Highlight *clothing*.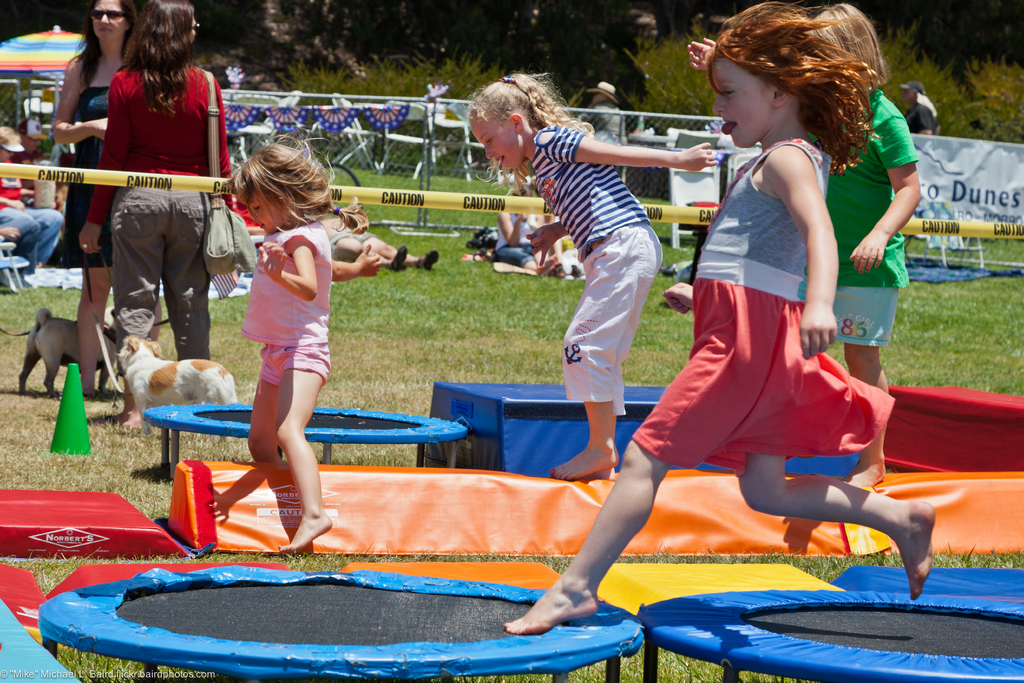
Highlighted region: crop(336, 218, 374, 241).
